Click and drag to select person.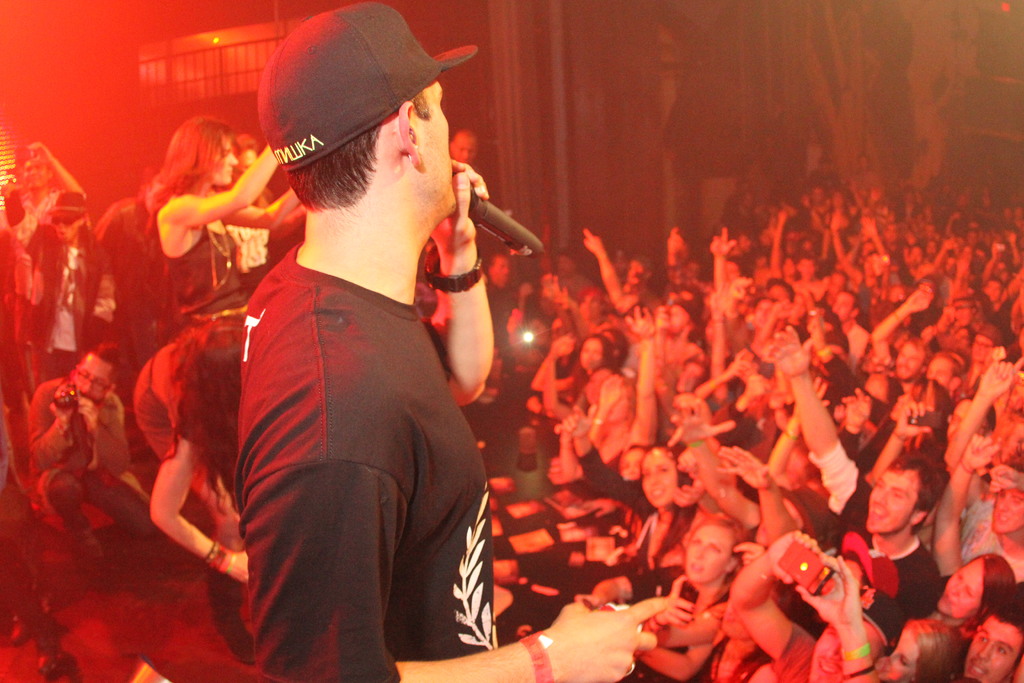
Selection: locate(767, 318, 951, 623).
